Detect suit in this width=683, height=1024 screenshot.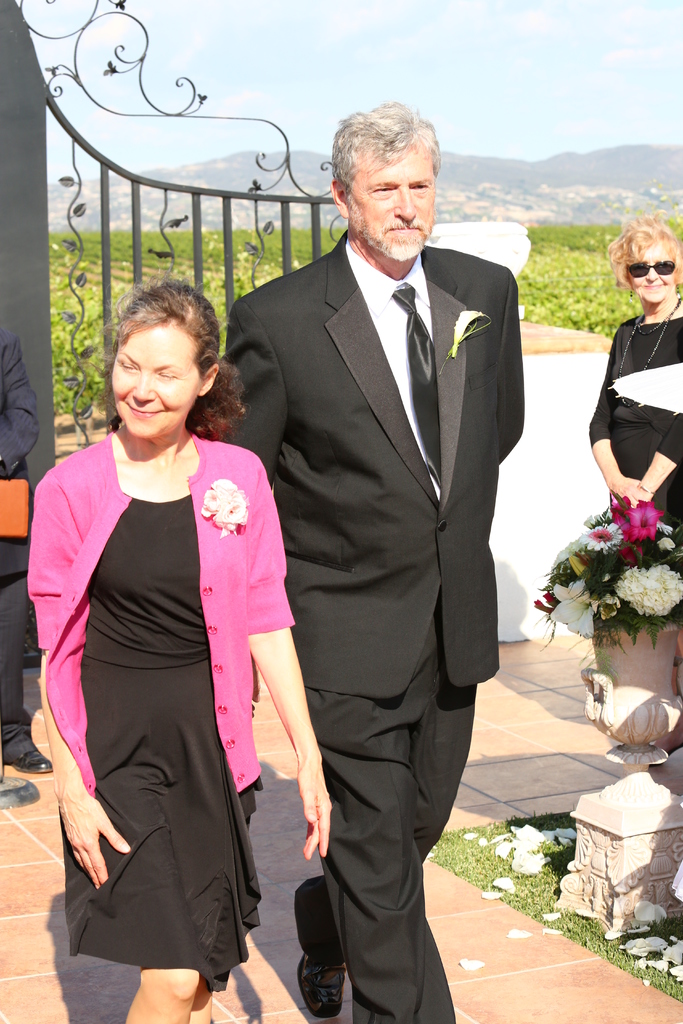
Detection: l=220, t=241, r=535, b=1014.
